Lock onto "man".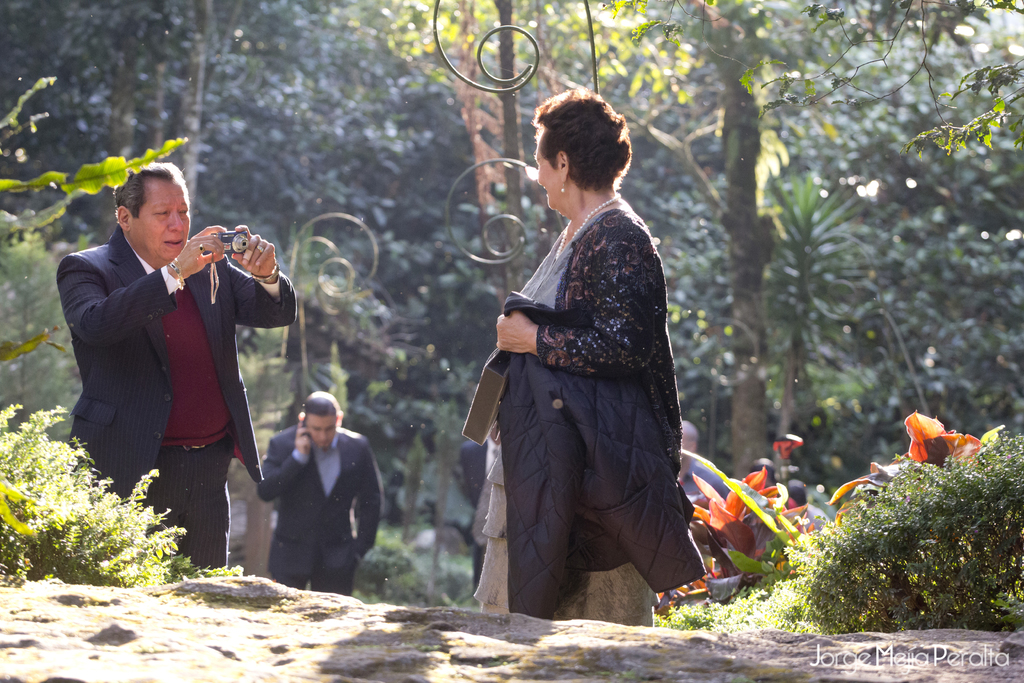
Locked: 58, 170, 289, 574.
